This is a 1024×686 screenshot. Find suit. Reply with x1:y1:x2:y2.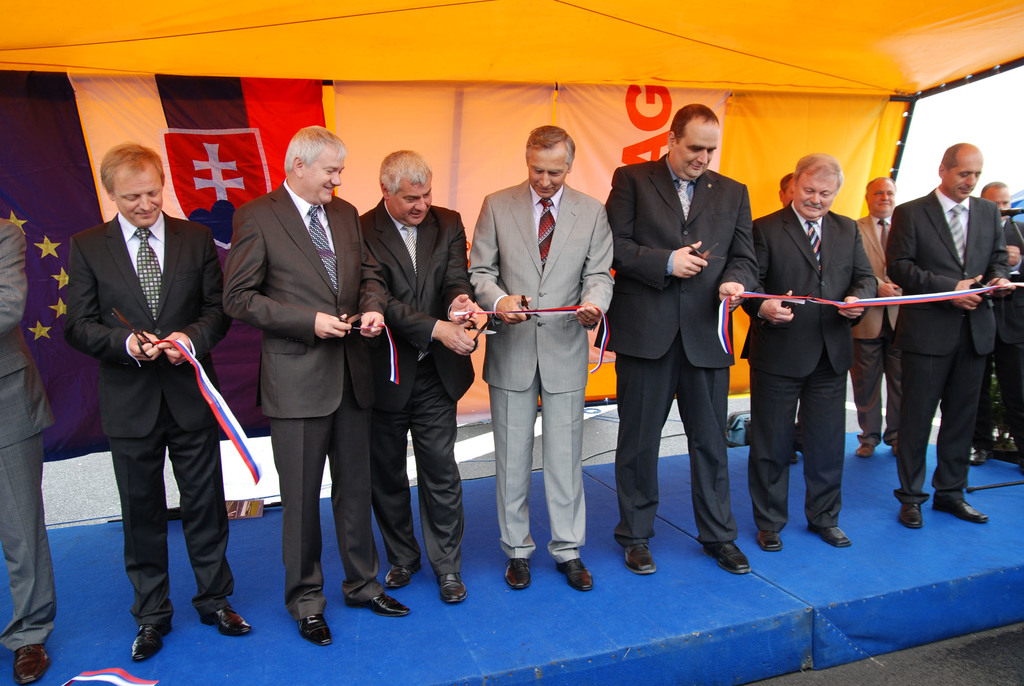
741:197:876:532.
